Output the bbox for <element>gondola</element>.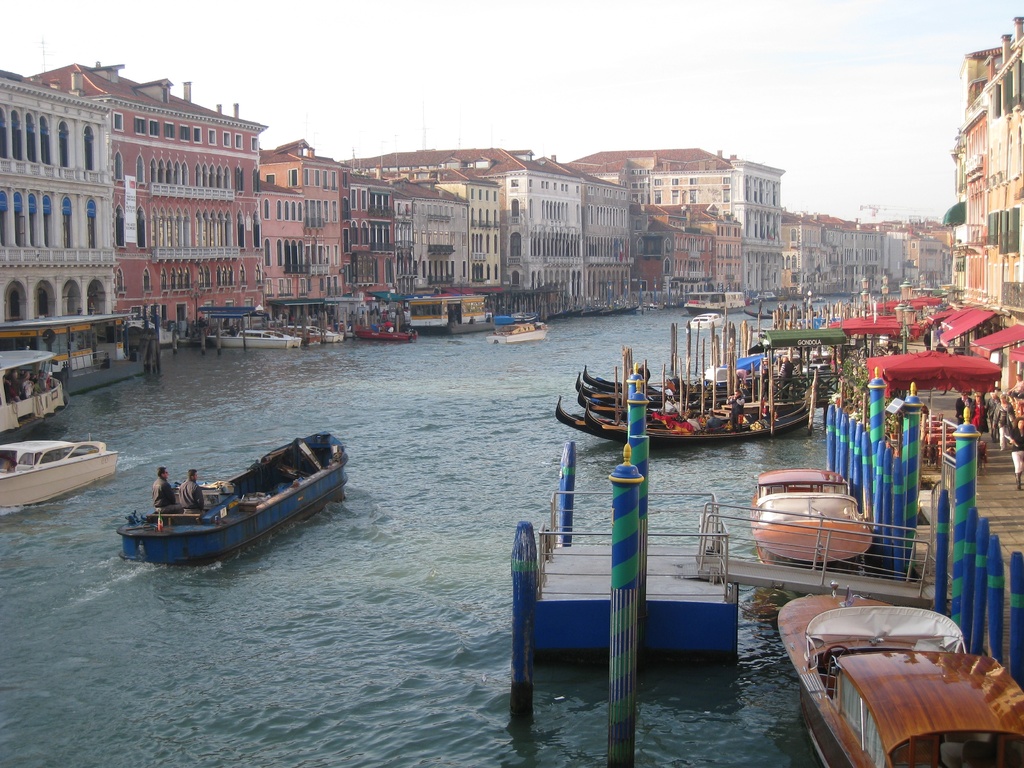
select_region(573, 355, 803, 385).
